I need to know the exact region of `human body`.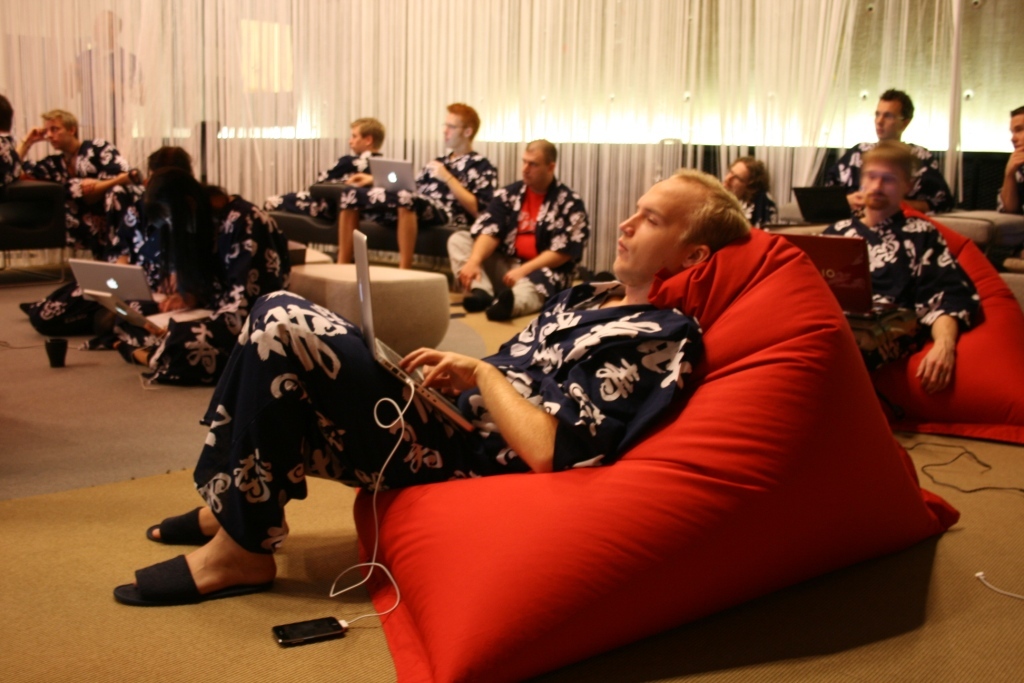
Region: (x1=263, y1=151, x2=372, y2=244).
